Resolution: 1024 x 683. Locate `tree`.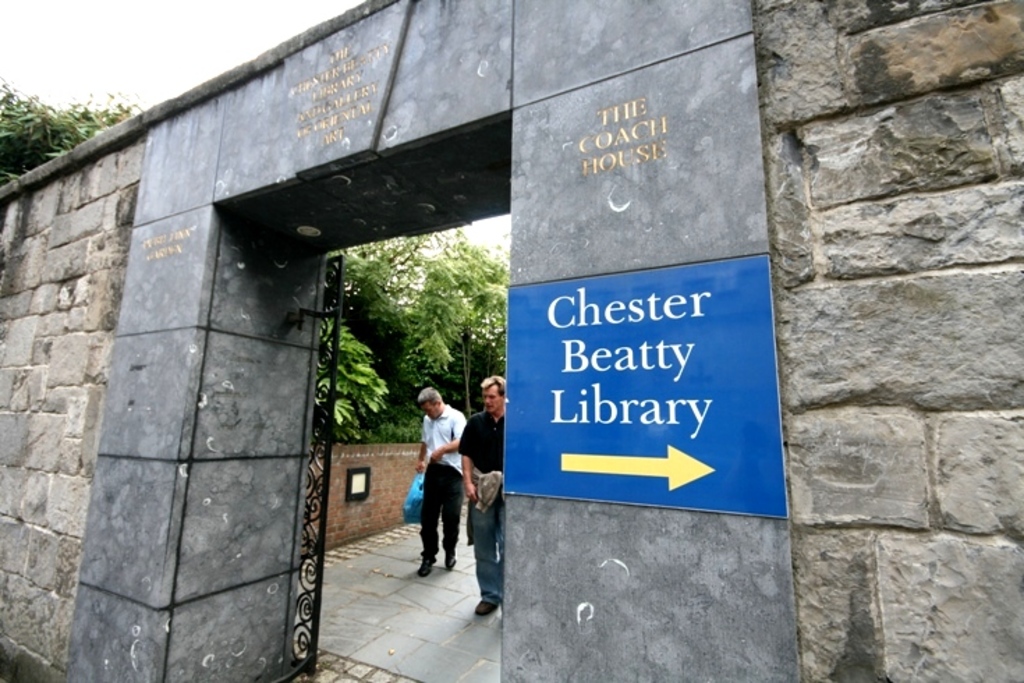
(398, 226, 510, 421).
